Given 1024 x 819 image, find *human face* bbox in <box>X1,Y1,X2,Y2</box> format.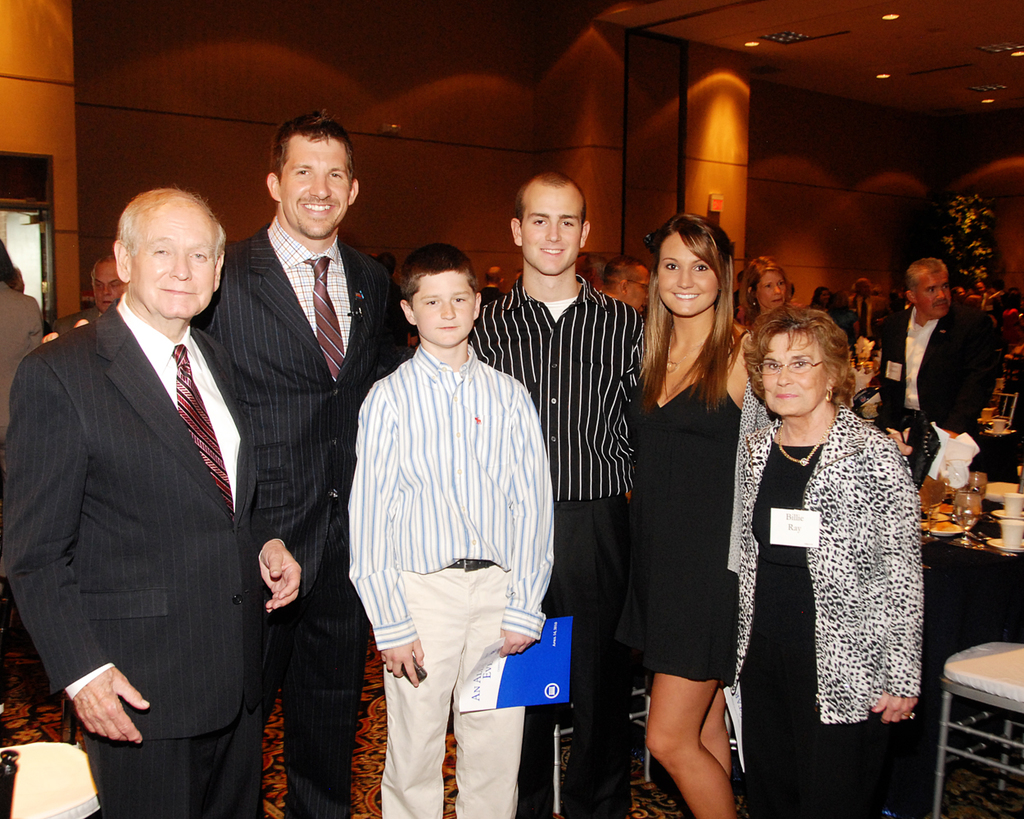
<box>286,137,351,242</box>.
